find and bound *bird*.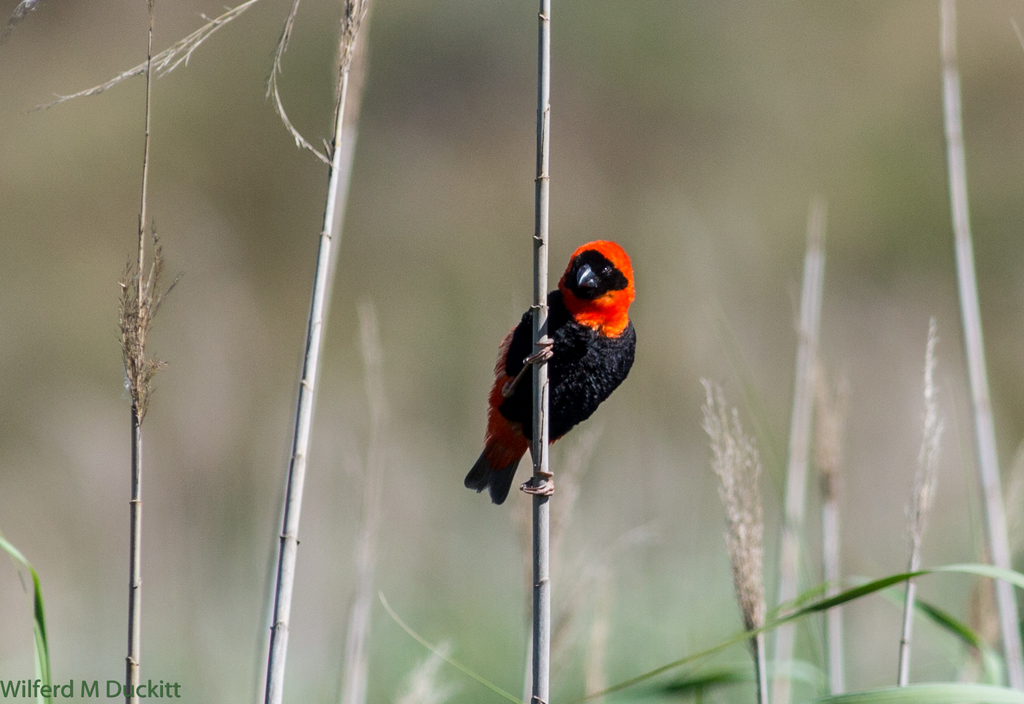
Bound: left=471, top=239, right=649, bottom=511.
